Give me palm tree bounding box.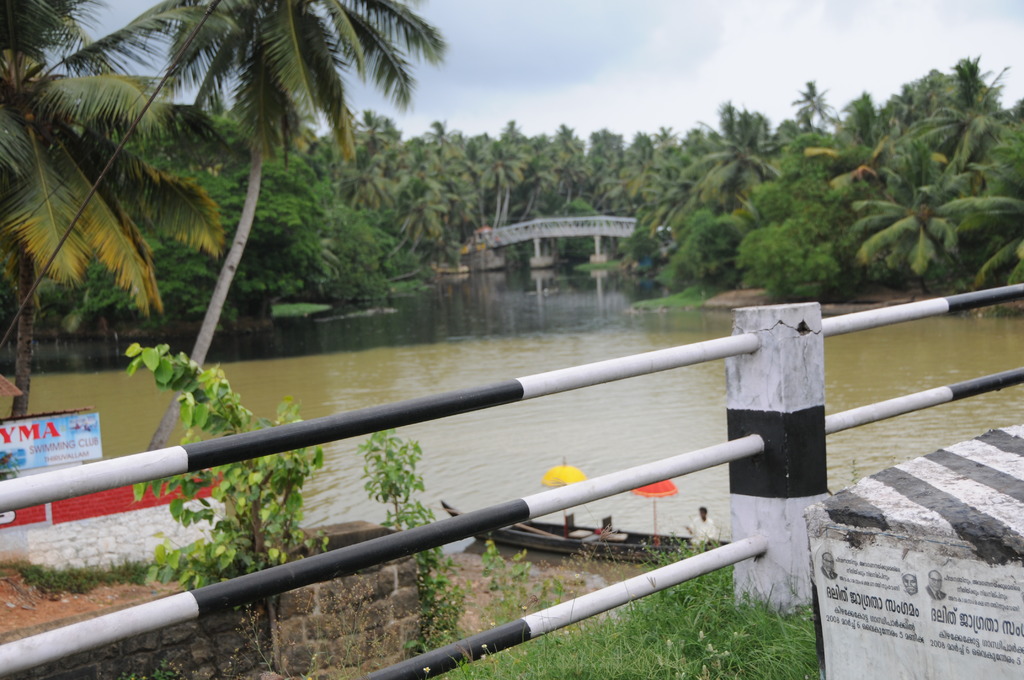
(2, 0, 222, 419).
